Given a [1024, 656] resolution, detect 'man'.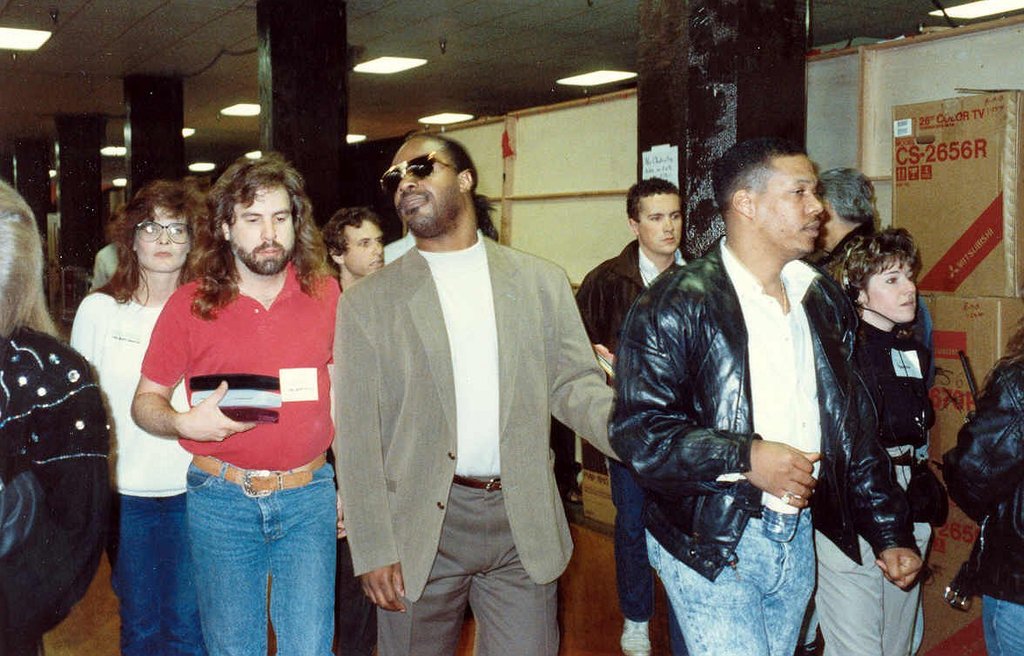
571:173:702:655.
